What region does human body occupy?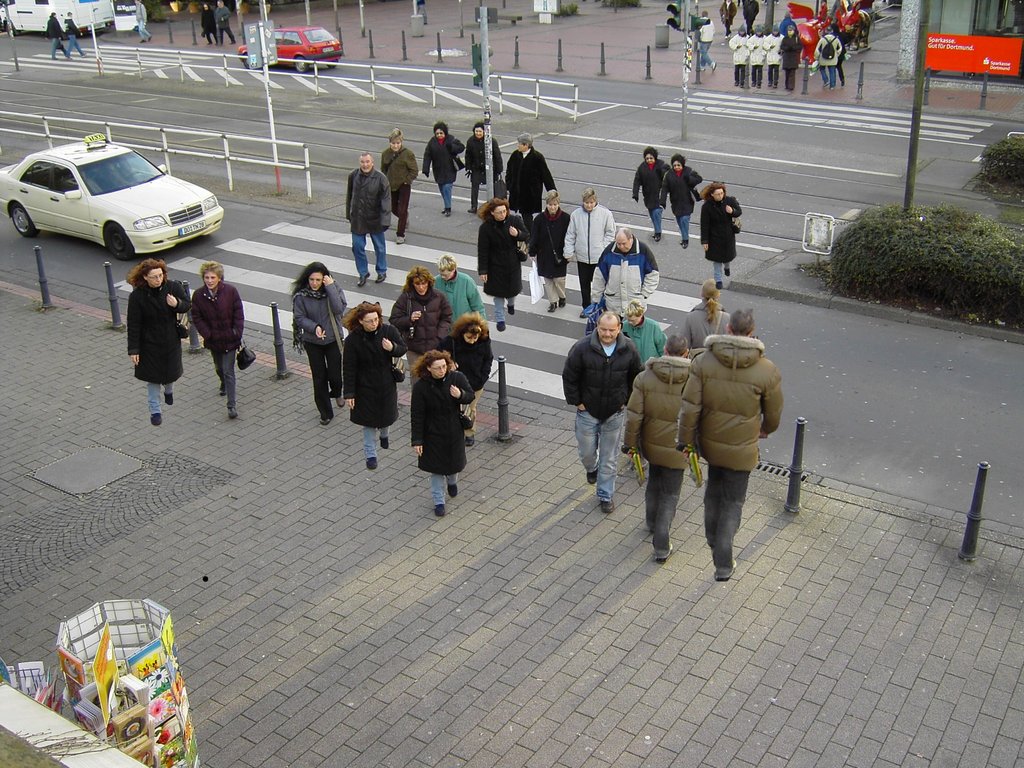
locate(463, 131, 506, 213).
